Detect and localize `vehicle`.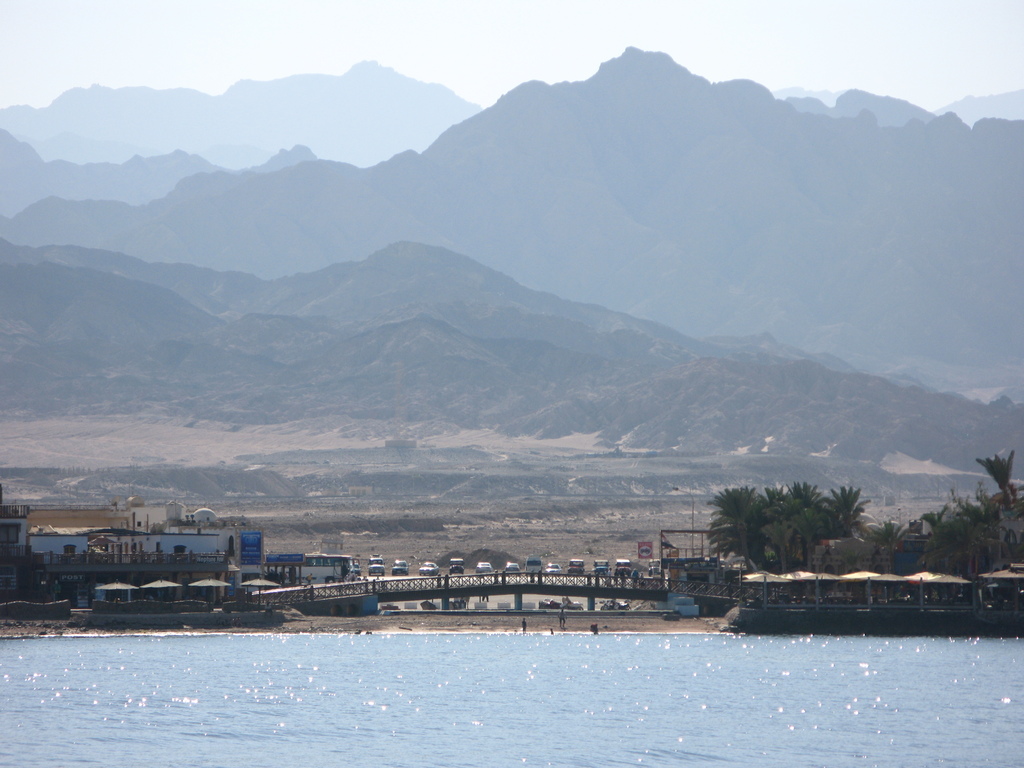
Localized at BBox(451, 556, 463, 573).
